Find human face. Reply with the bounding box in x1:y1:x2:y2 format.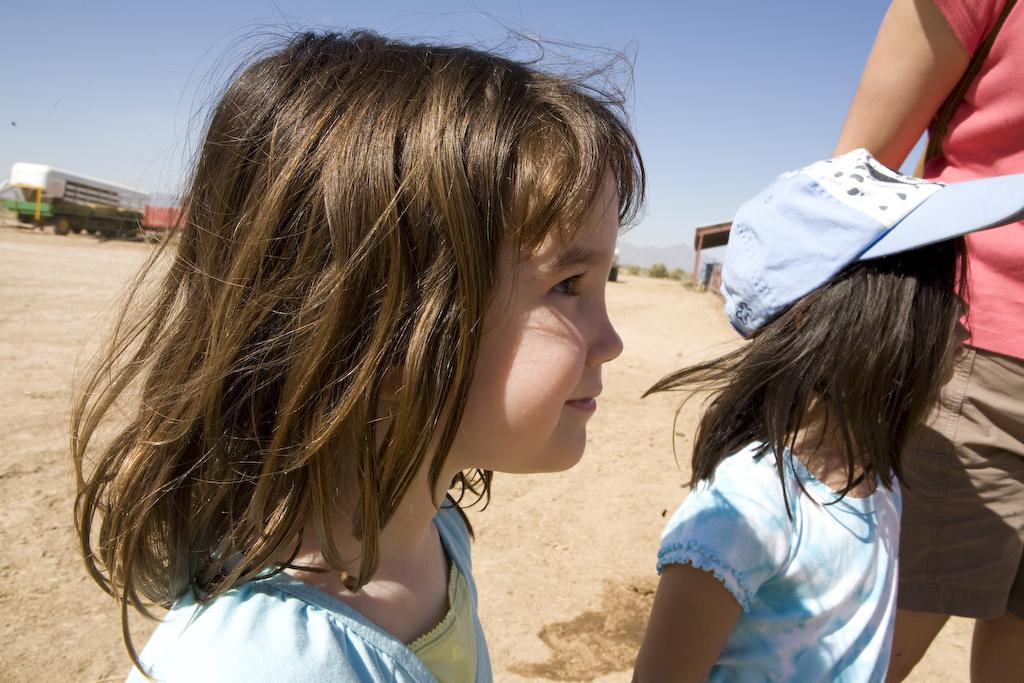
938:284:972:387.
